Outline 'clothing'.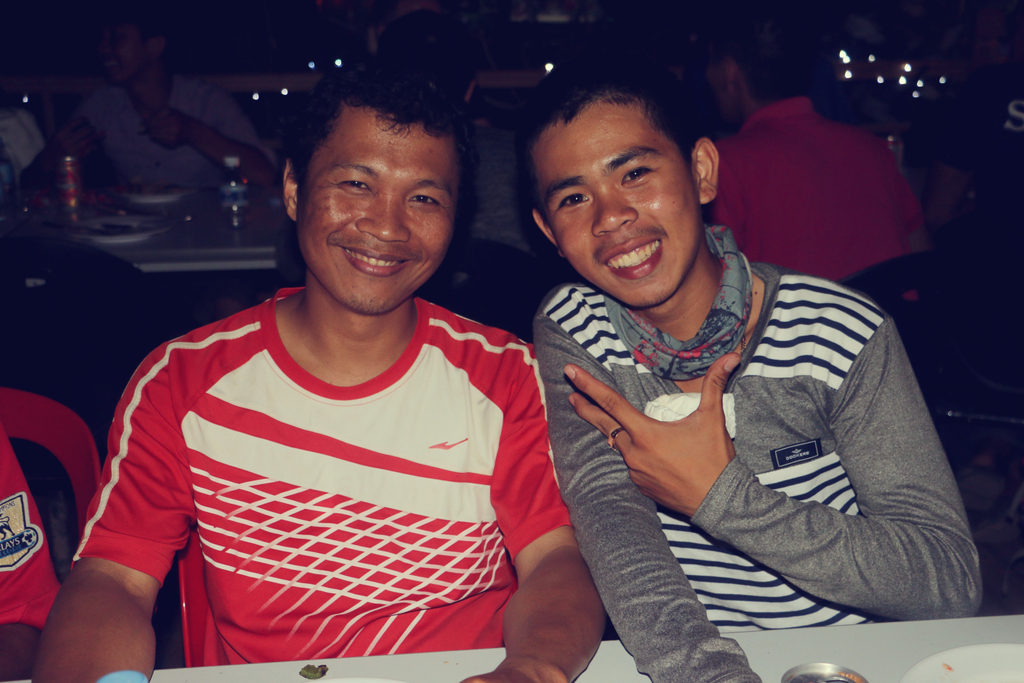
Outline: [698,97,918,278].
